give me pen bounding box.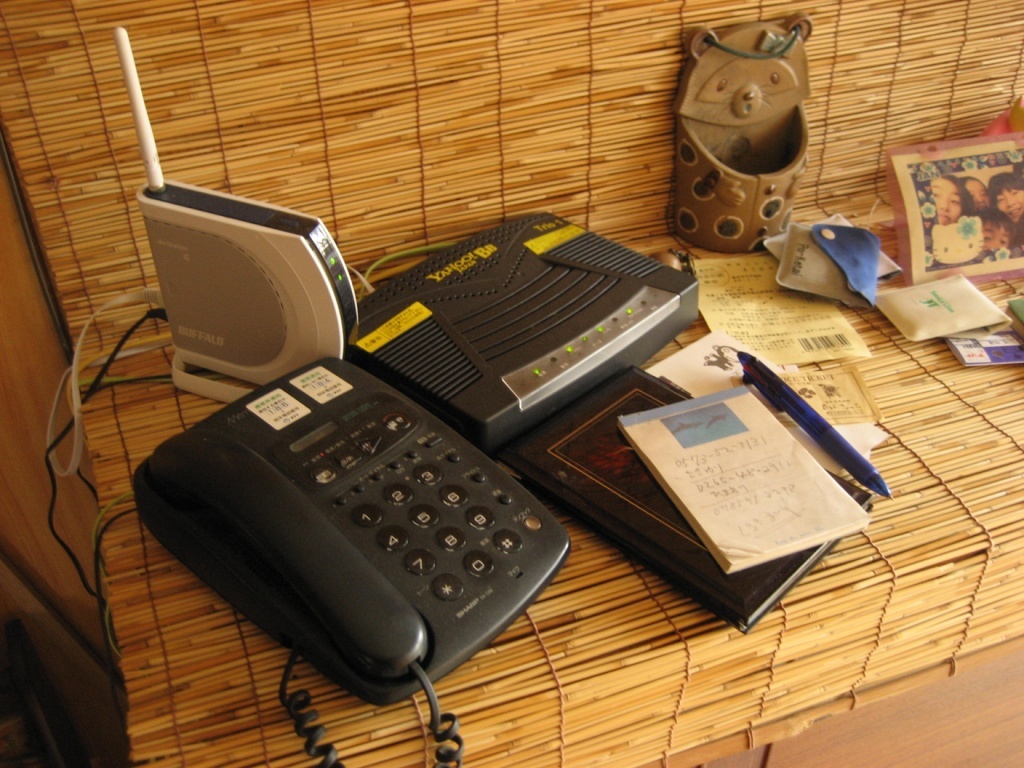
[left=735, top=346, right=895, bottom=498].
